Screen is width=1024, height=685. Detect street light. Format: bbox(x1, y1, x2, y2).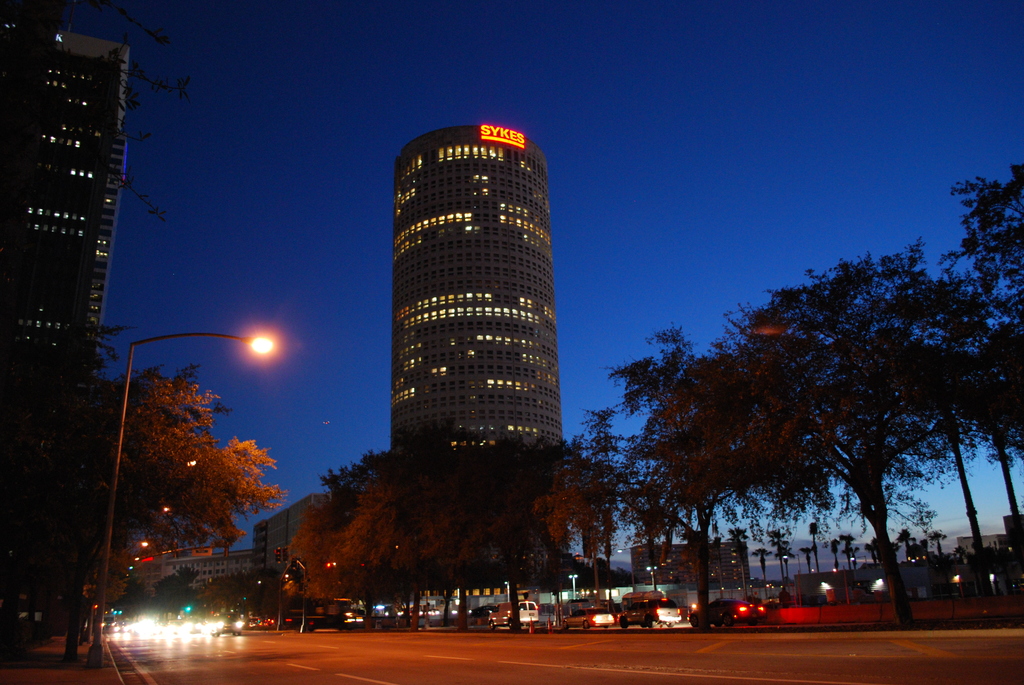
bbox(80, 321, 287, 657).
